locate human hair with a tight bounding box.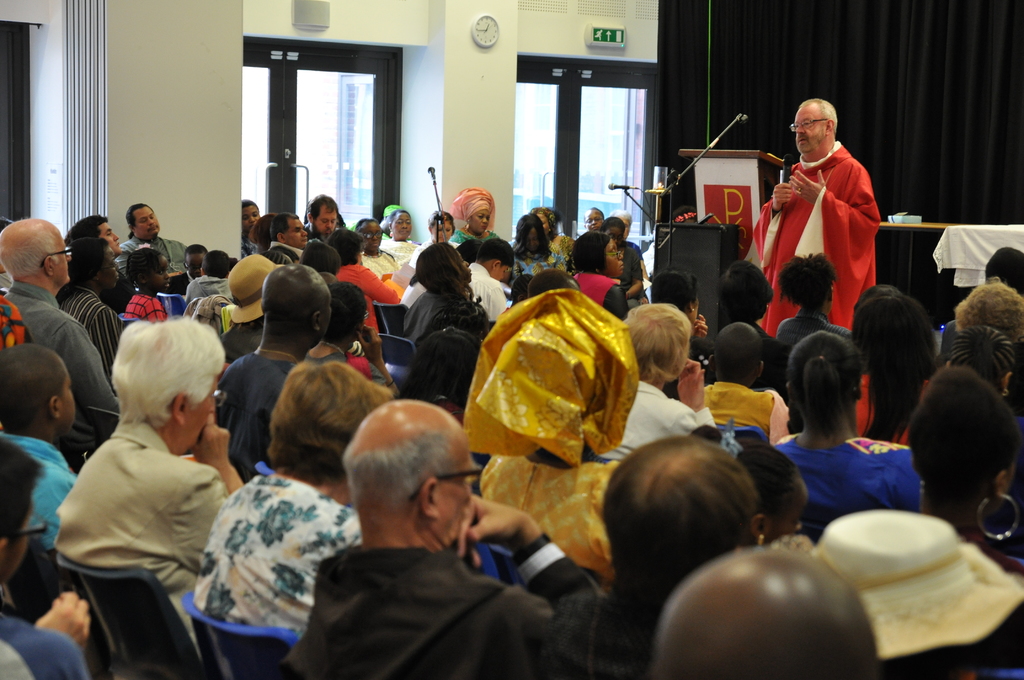
(left=306, top=193, right=337, bottom=229).
